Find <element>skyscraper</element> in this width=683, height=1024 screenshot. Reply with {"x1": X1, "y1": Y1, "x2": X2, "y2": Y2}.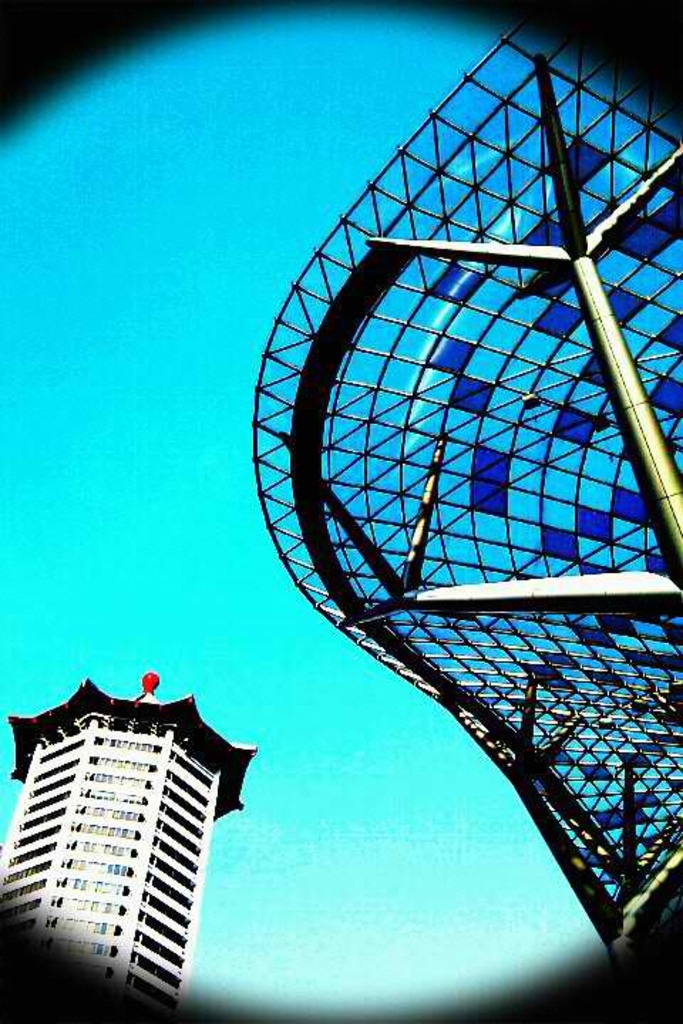
{"x1": 27, "y1": 686, "x2": 292, "y2": 1007}.
